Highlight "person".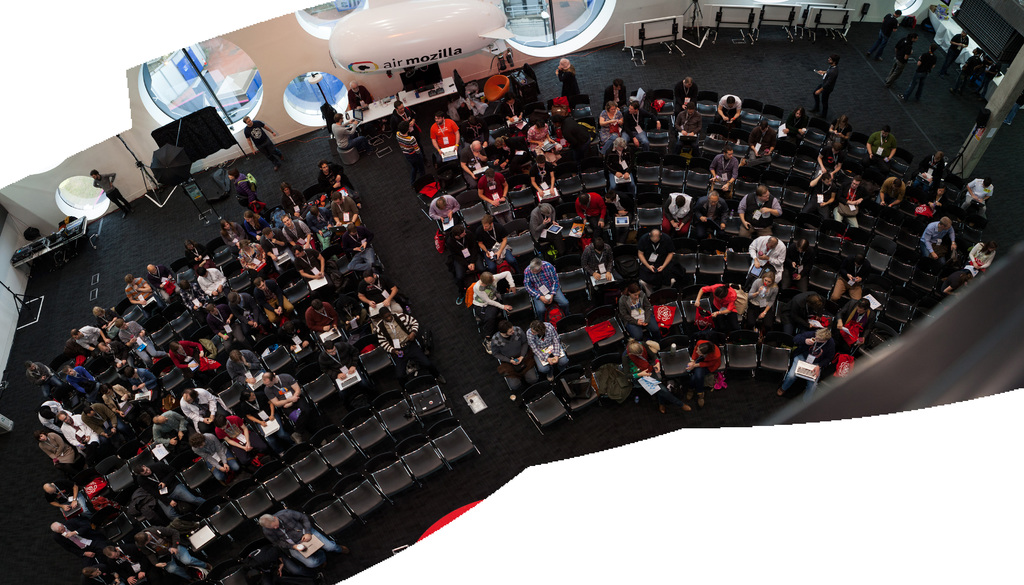
Highlighted region: 493 92 527 125.
